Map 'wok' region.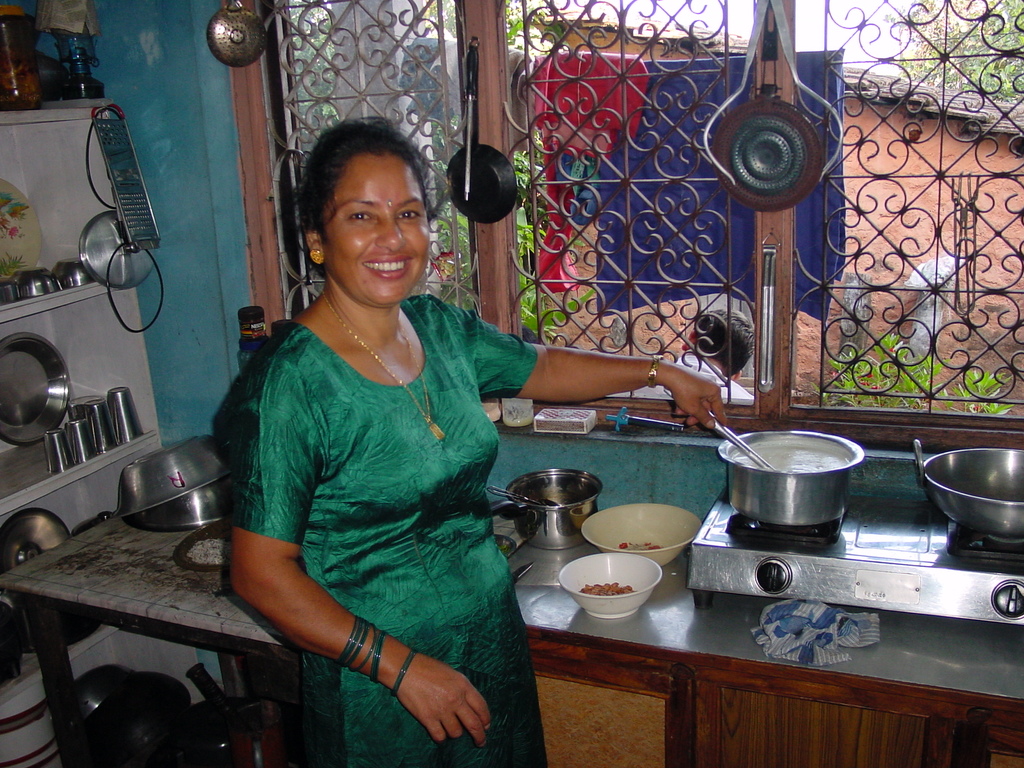
Mapped to [906, 426, 1023, 538].
